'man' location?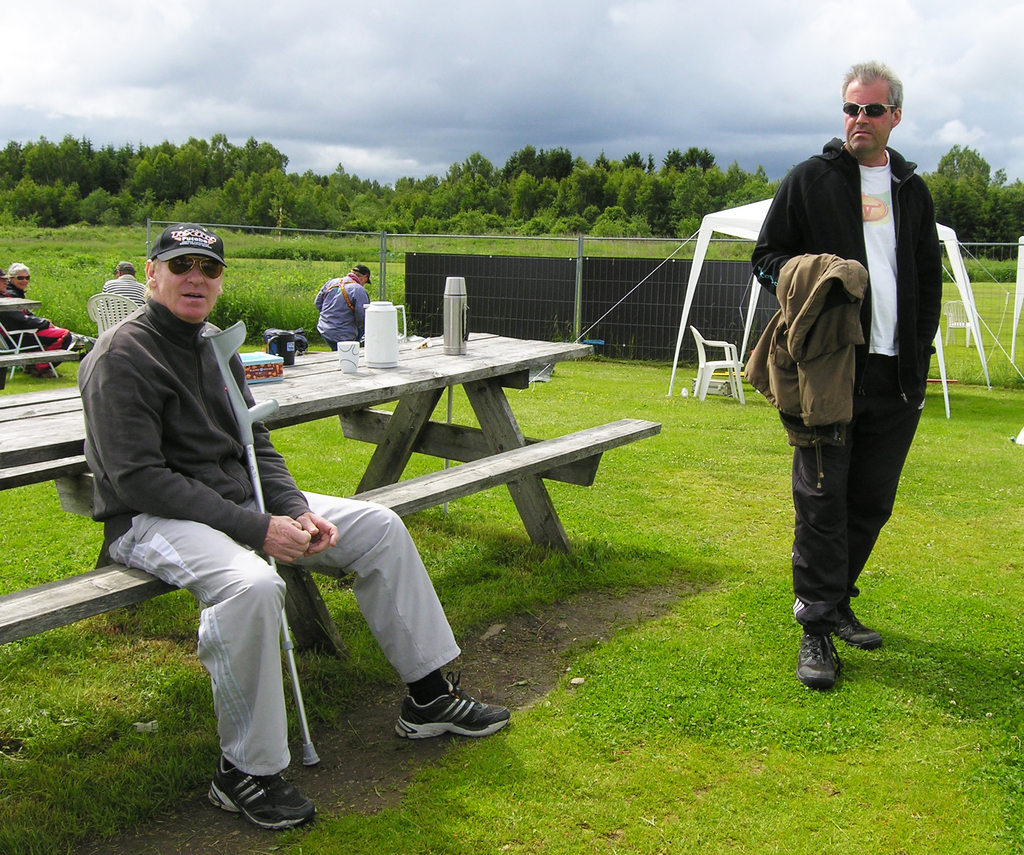
735,90,954,691
